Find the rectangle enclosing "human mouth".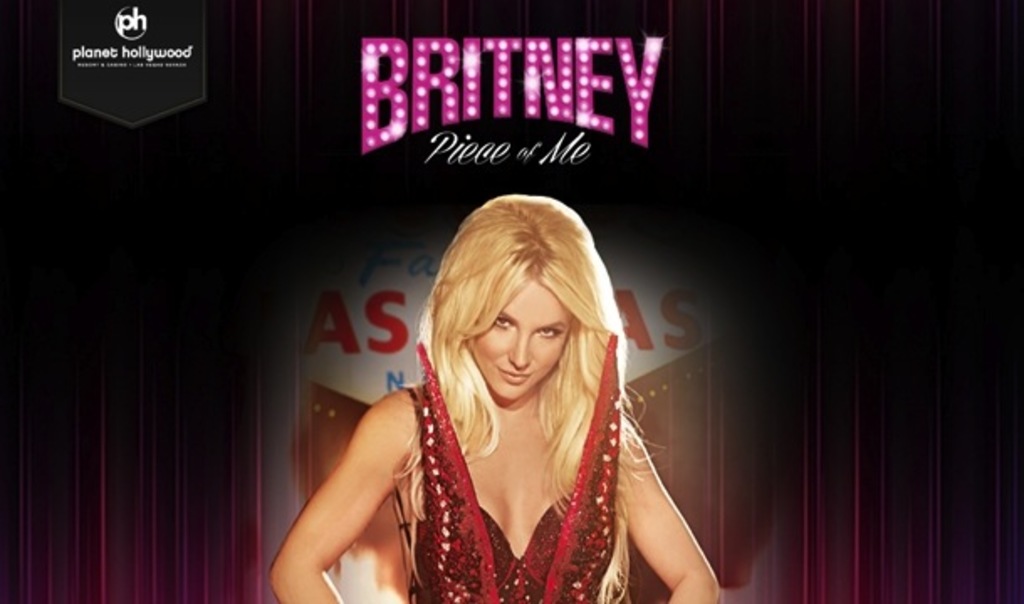
497:366:530:386.
